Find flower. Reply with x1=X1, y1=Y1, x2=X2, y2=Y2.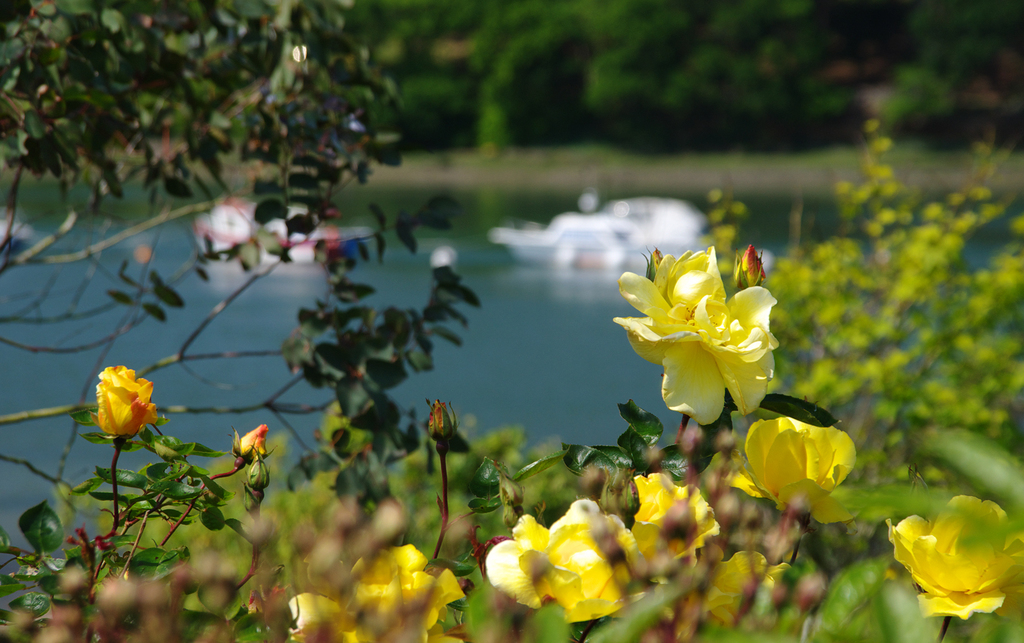
x1=733, y1=245, x2=764, y2=286.
